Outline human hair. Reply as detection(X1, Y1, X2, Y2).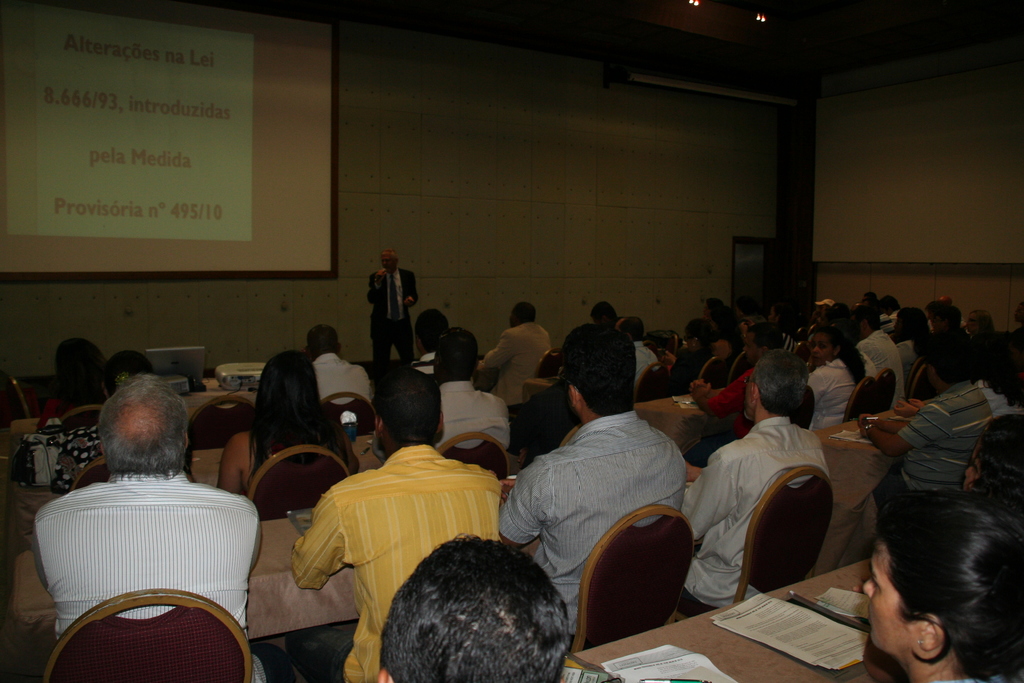
detection(96, 374, 192, 478).
